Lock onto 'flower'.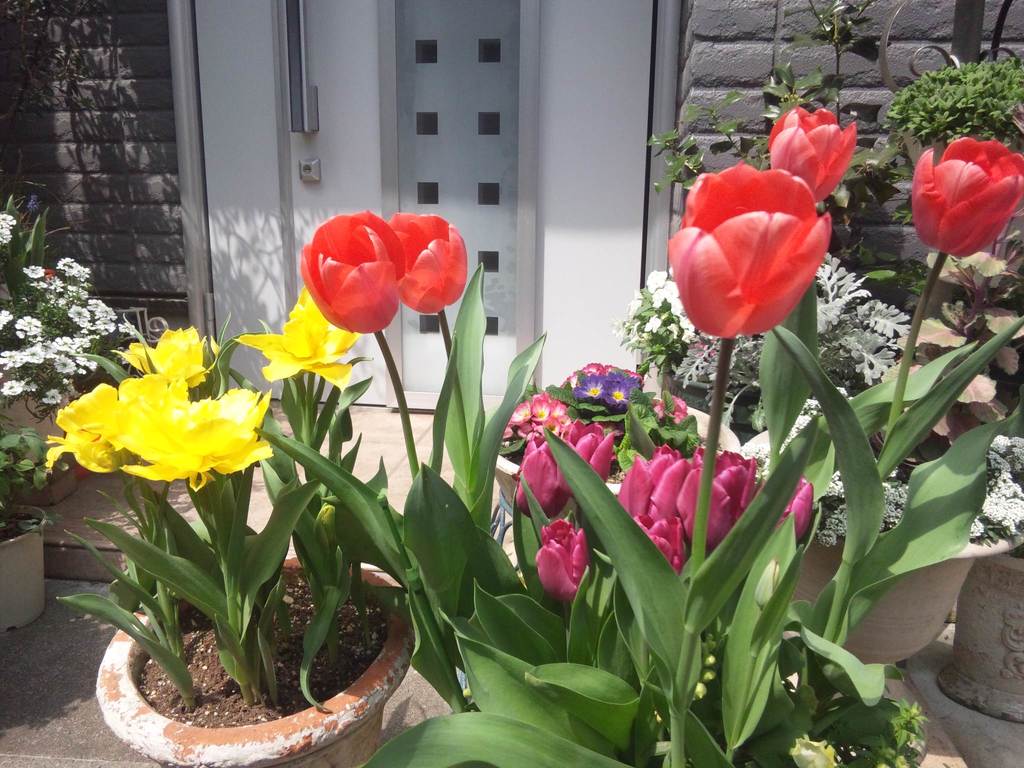
Locked: [571, 365, 605, 407].
